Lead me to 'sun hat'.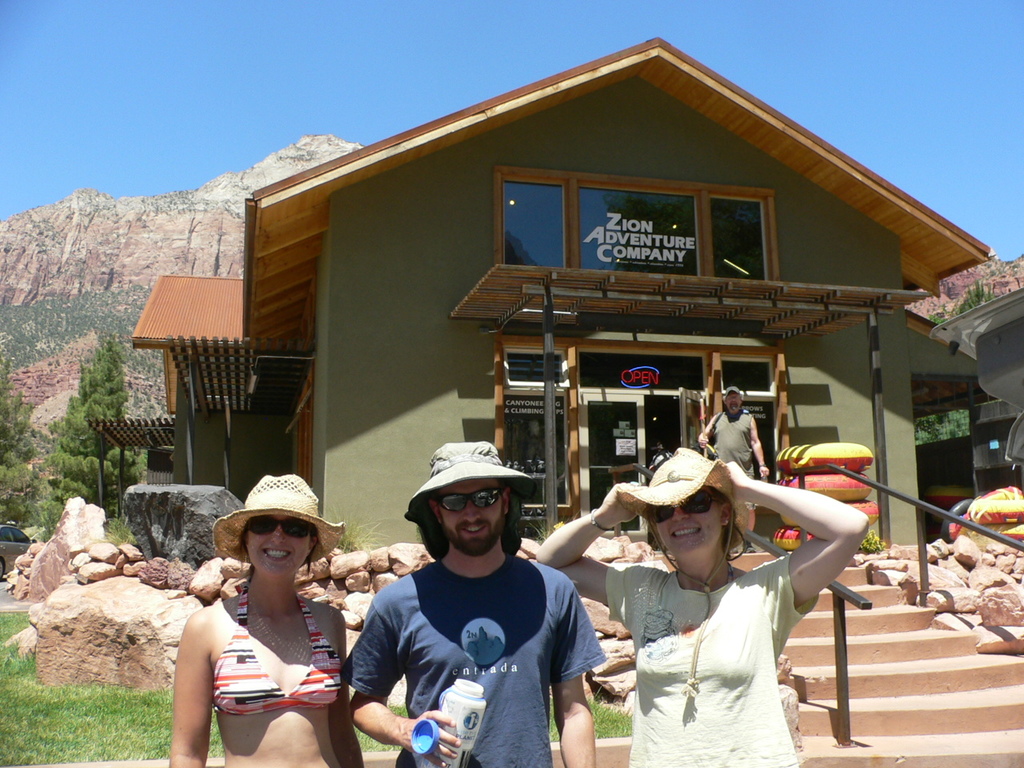
Lead to bbox(614, 448, 738, 526).
